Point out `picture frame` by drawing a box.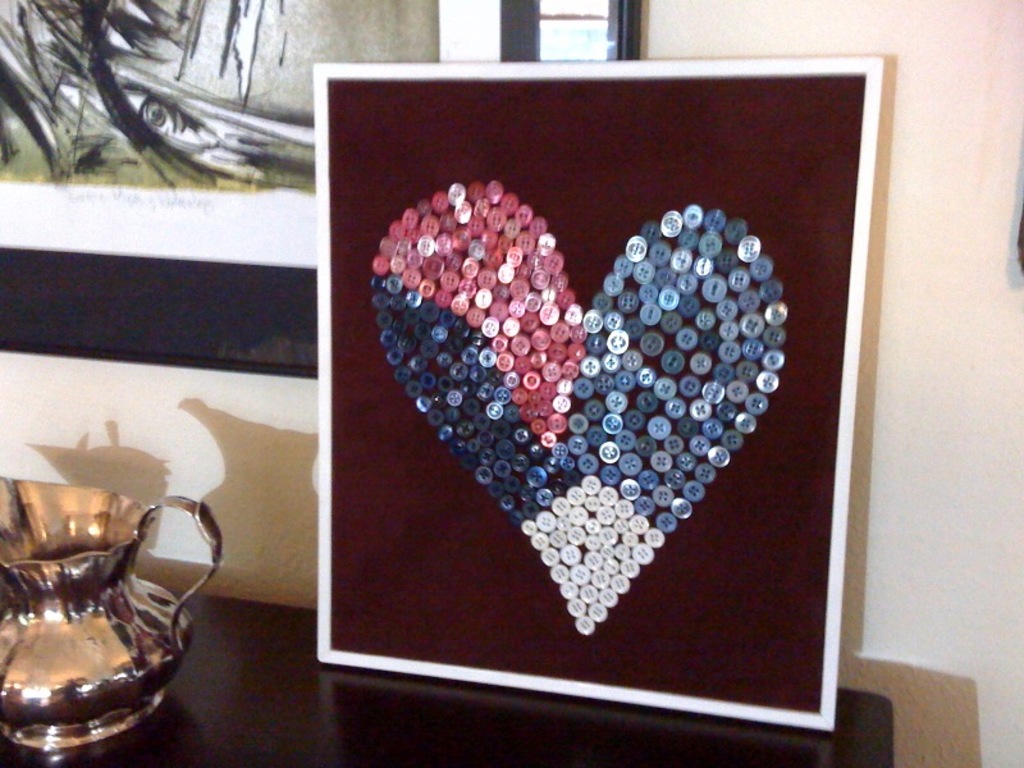
bbox(0, 0, 646, 380).
